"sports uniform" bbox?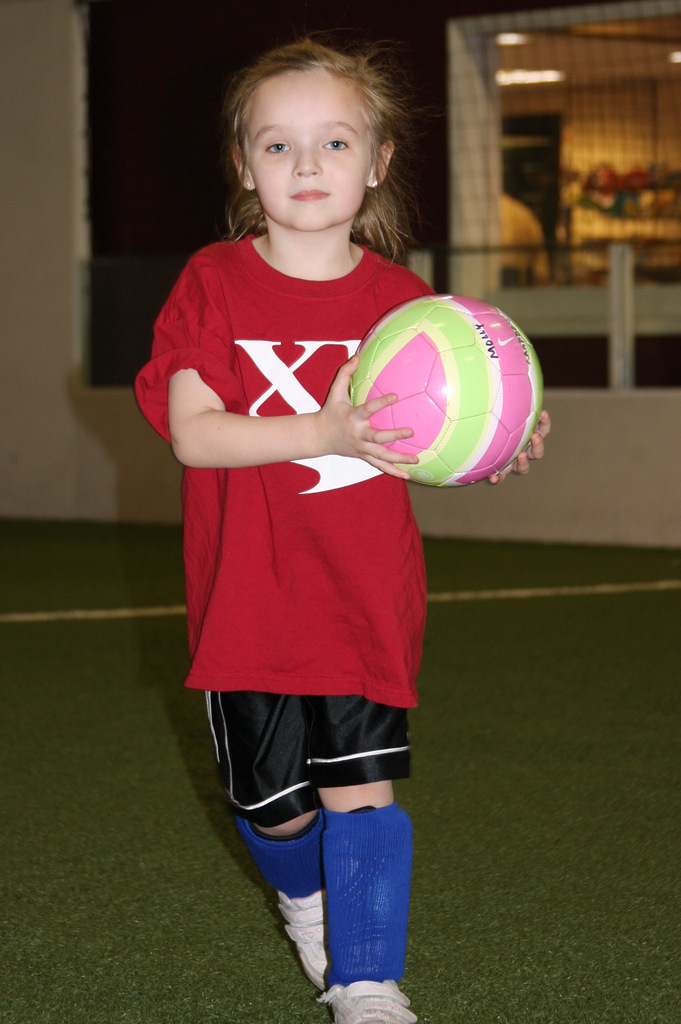
[135, 232, 434, 1023]
